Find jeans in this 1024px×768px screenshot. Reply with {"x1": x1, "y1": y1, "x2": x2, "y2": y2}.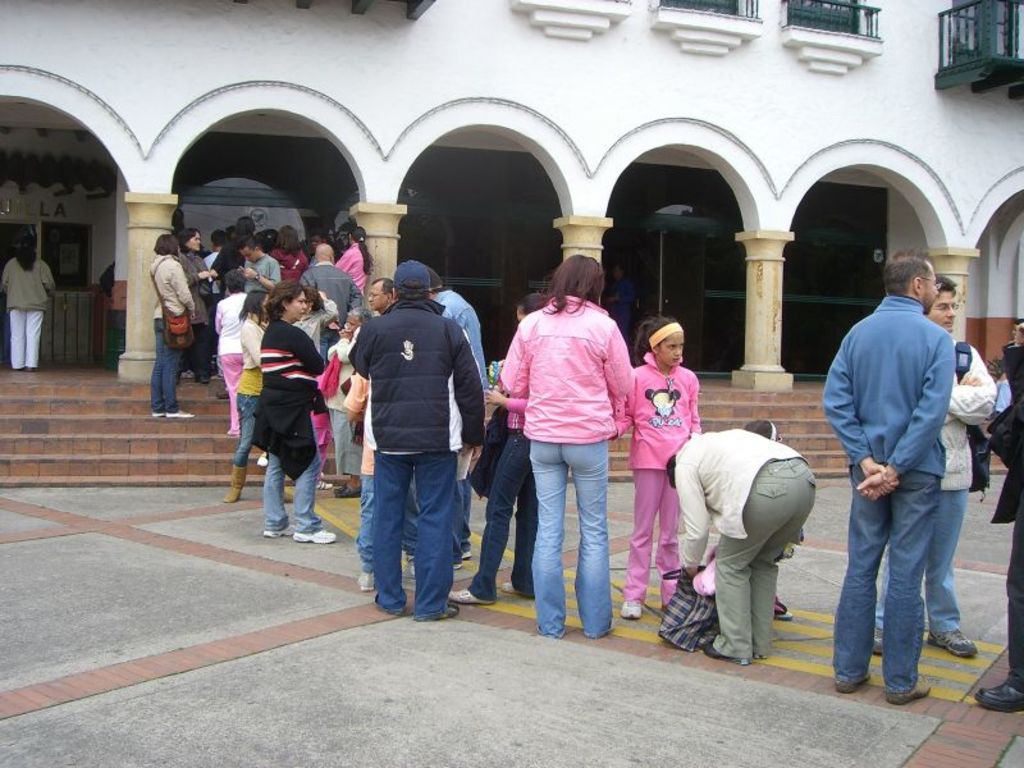
{"x1": 526, "y1": 444, "x2": 609, "y2": 637}.
